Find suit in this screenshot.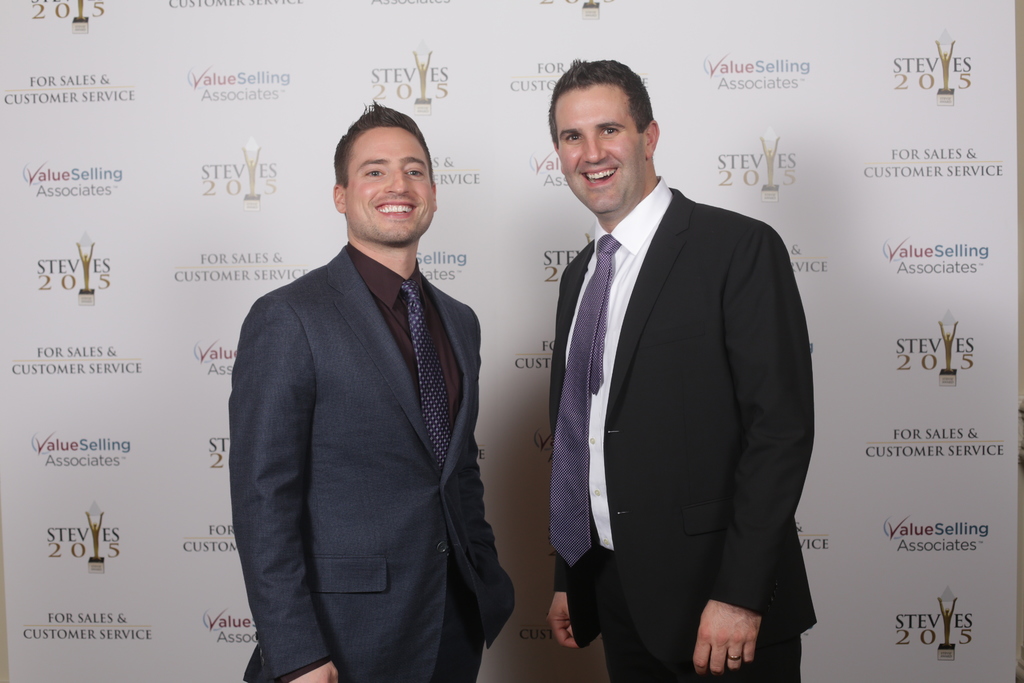
The bounding box for suit is (538,79,828,673).
